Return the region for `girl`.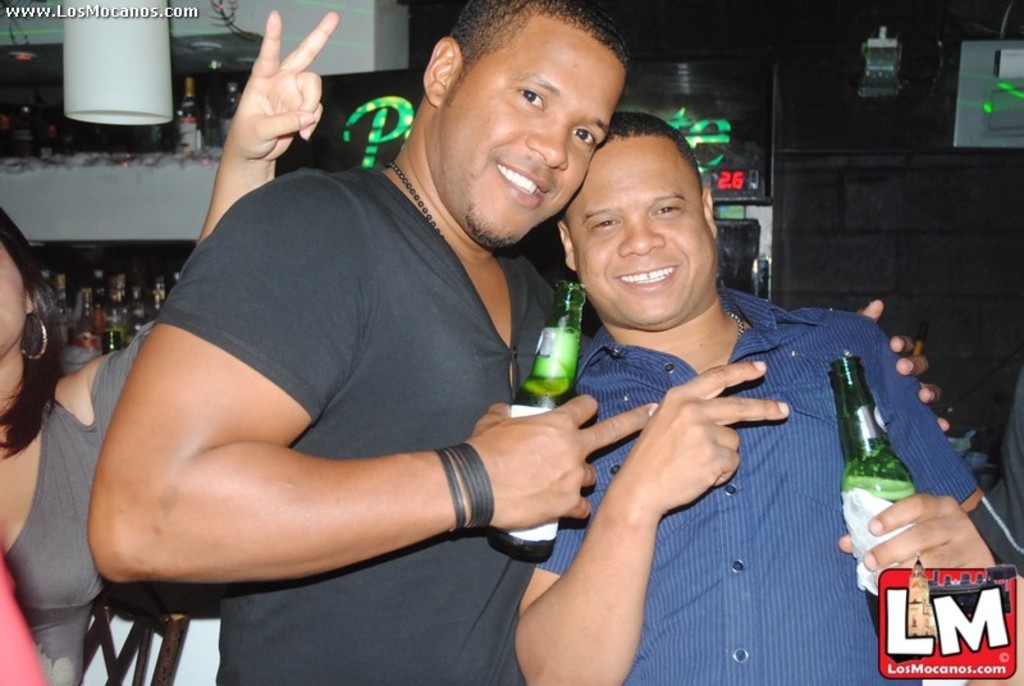
<region>0, 9, 340, 685</region>.
